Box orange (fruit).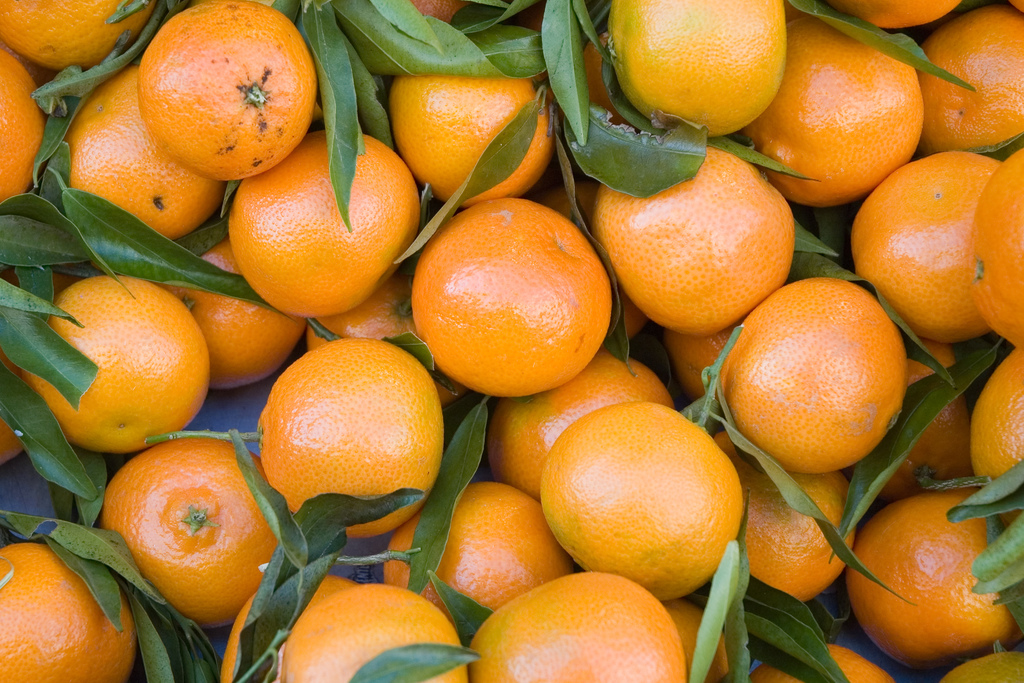
bbox=(943, 646, 1021, 682).
